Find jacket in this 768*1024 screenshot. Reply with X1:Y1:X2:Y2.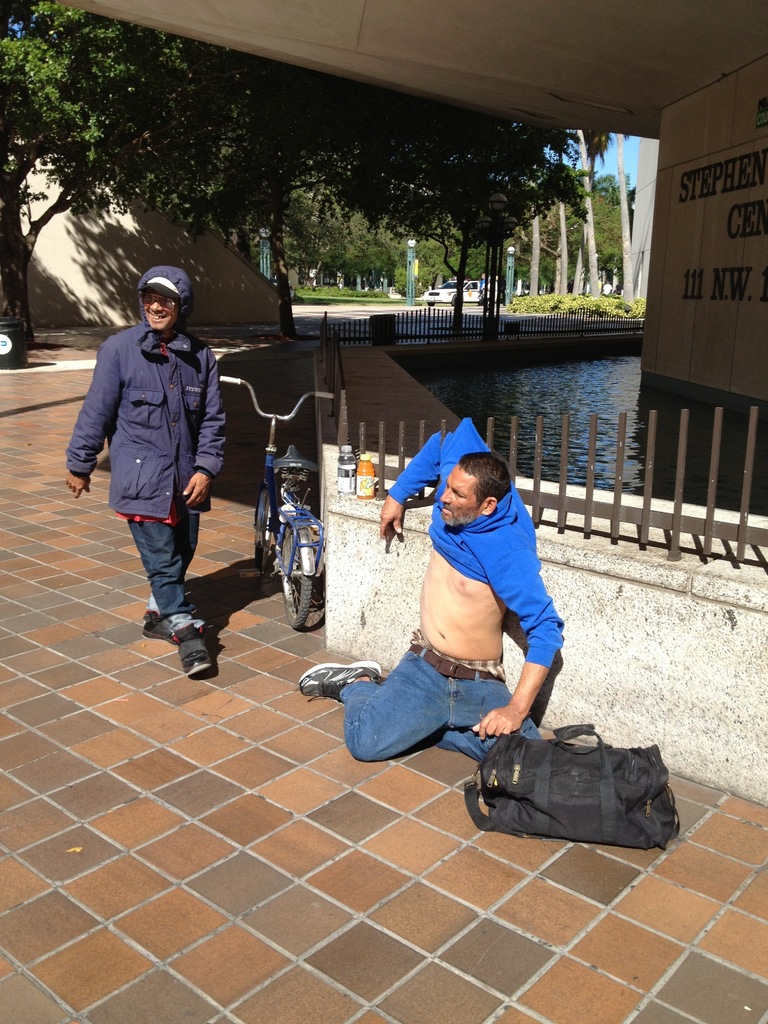
66:253:231:552.
